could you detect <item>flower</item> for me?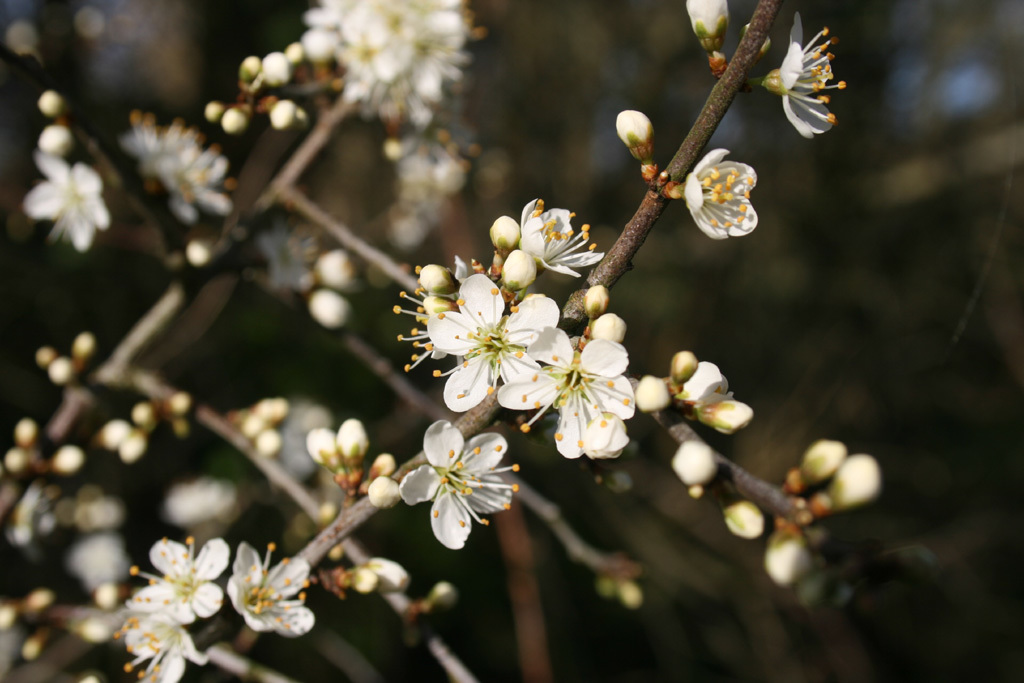
Detection result: [769,15,845,131].
